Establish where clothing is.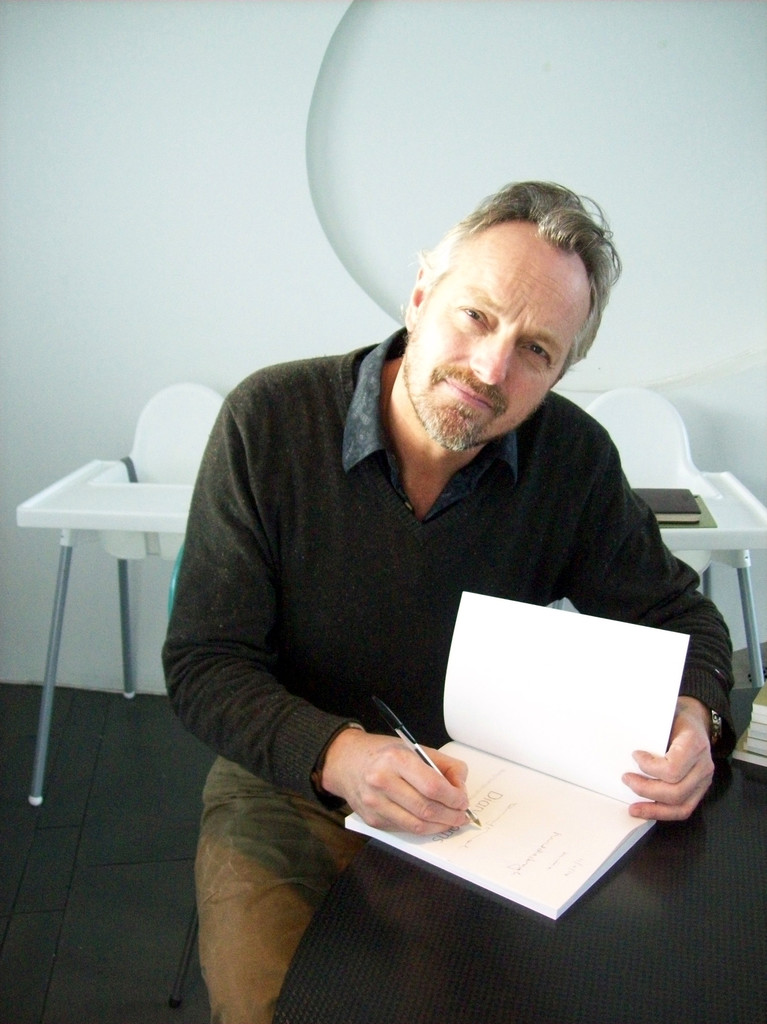
Established at box=[156, 330, 711, 1023].
